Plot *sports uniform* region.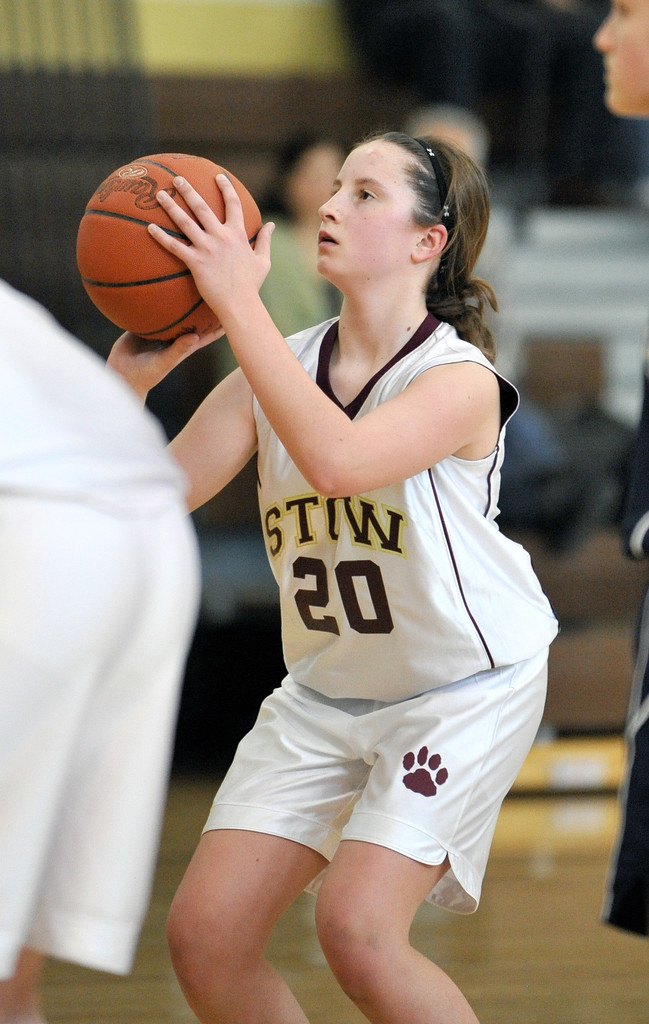
Plotted at region(184, 278, 593, 924).
